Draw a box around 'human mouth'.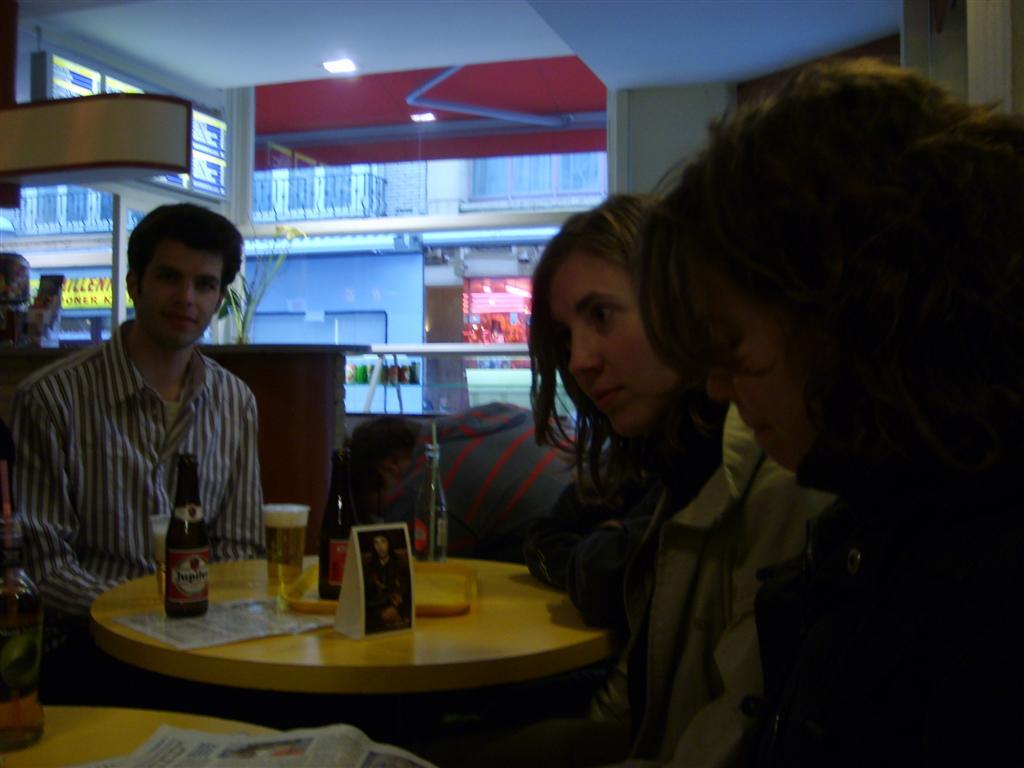
<bbox>593, 389, 626, 411</bbox>.
